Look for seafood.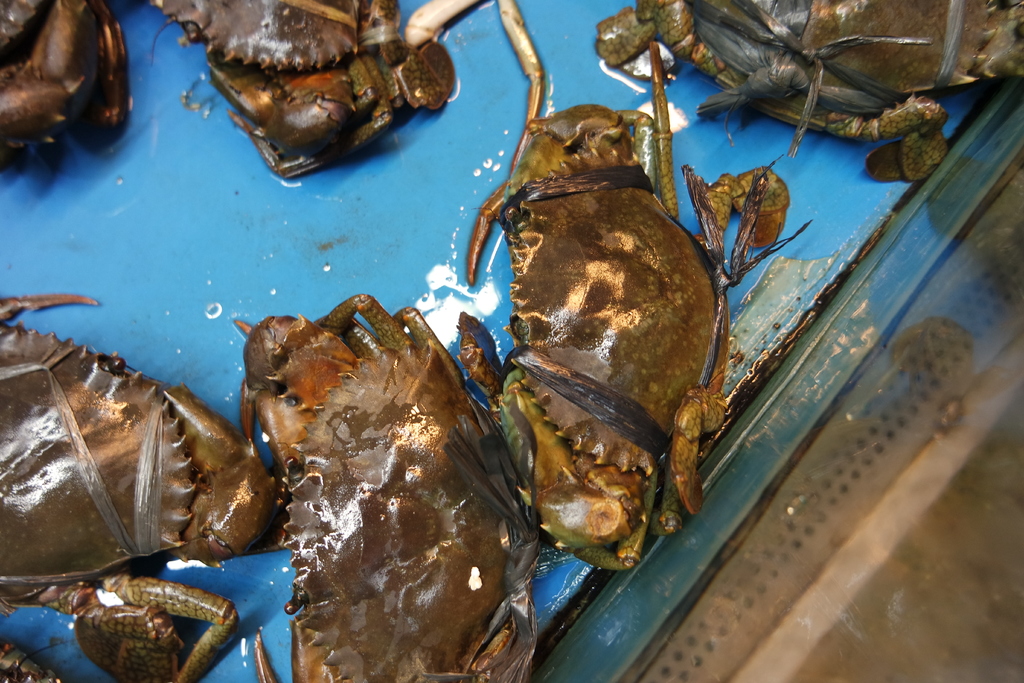
Found: x1=0 y1=320 x2=257 y2=682.
